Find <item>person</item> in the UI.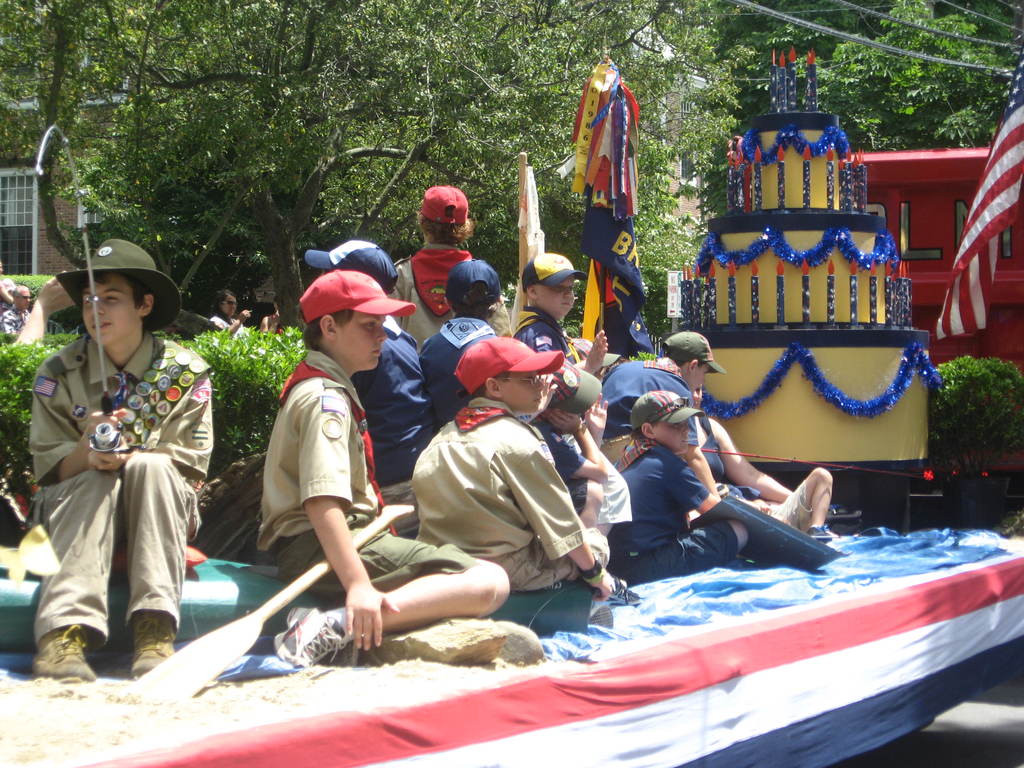
UI element at region(413, 262, 509, 430).
